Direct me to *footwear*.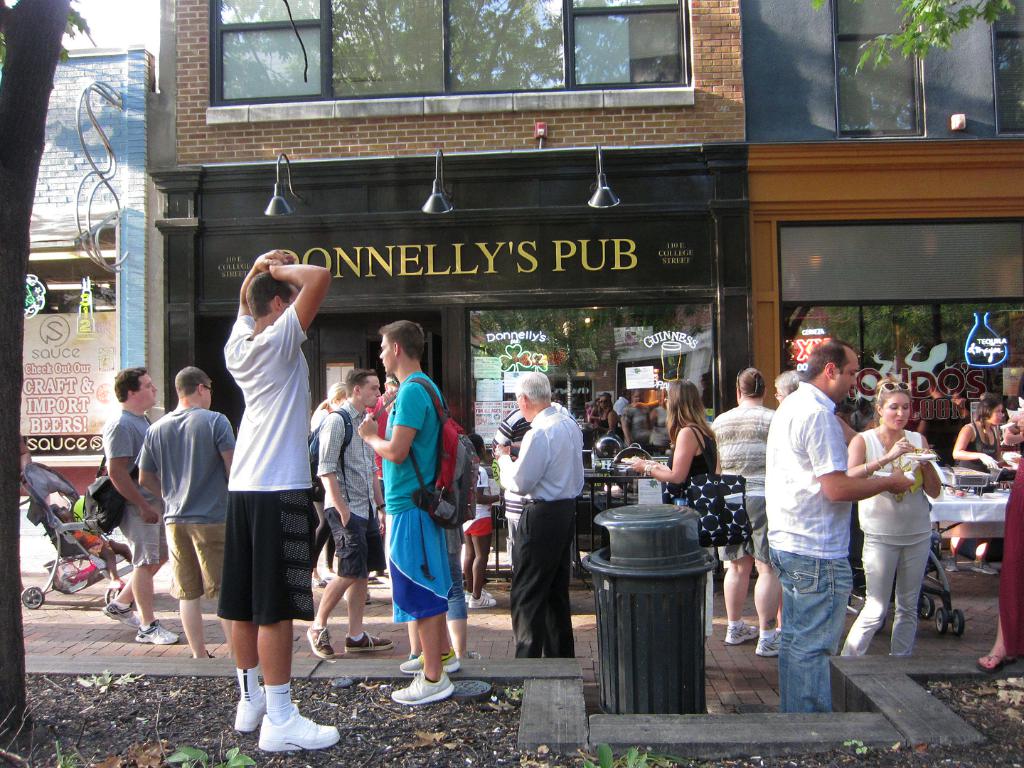
Direction: [106, 602, 142, 628].
